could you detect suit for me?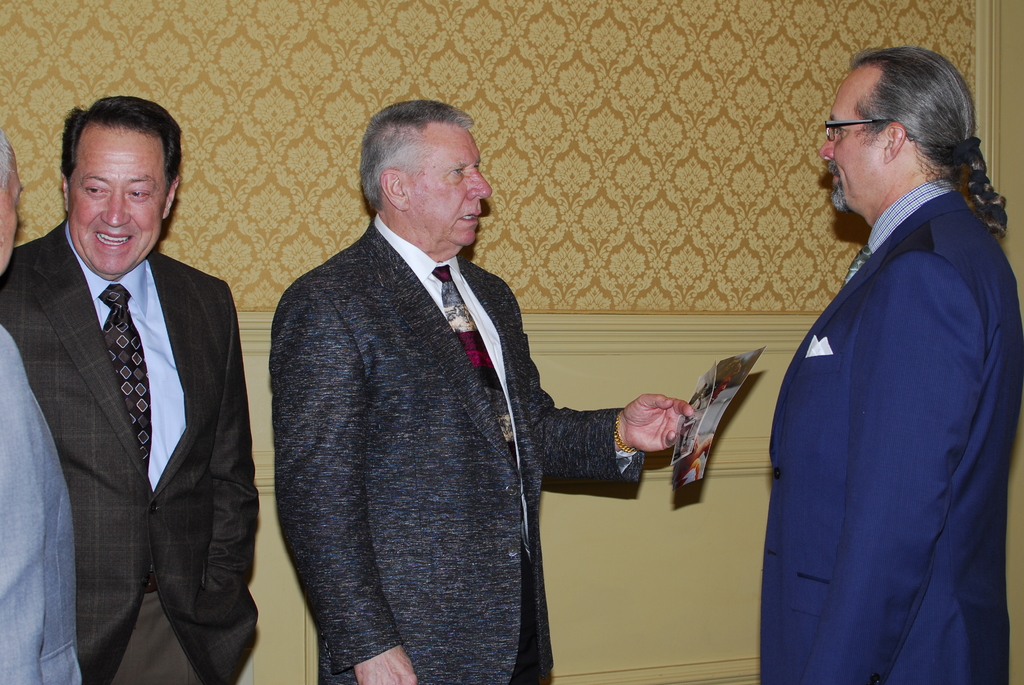
Detection result: detection(758, 177, 1023, 684).
